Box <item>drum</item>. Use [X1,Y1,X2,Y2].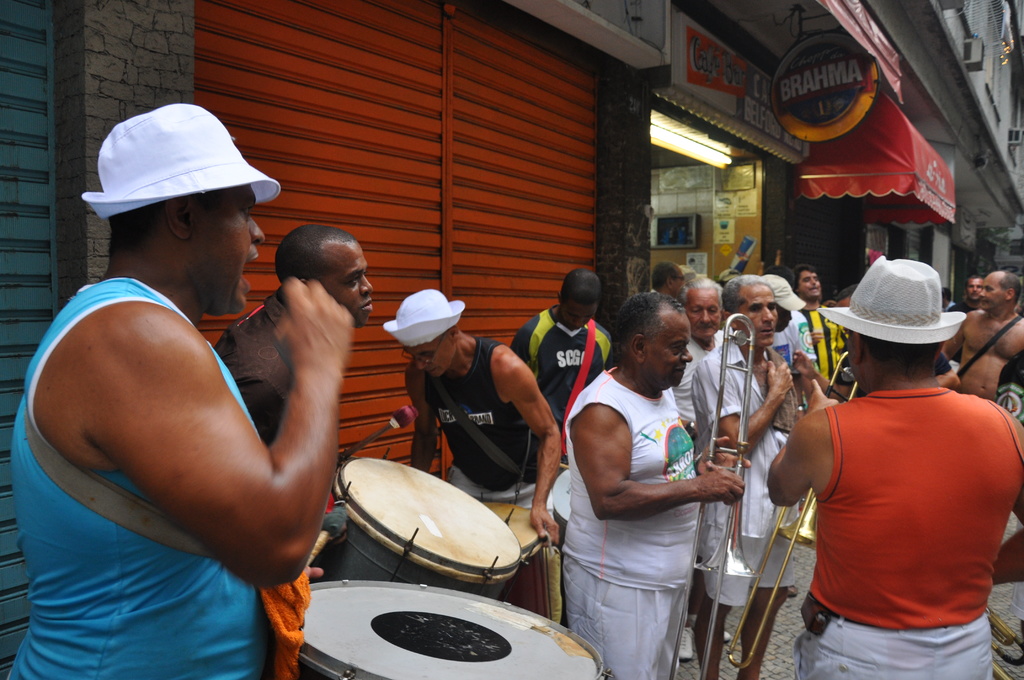
[307,449,525,585].
